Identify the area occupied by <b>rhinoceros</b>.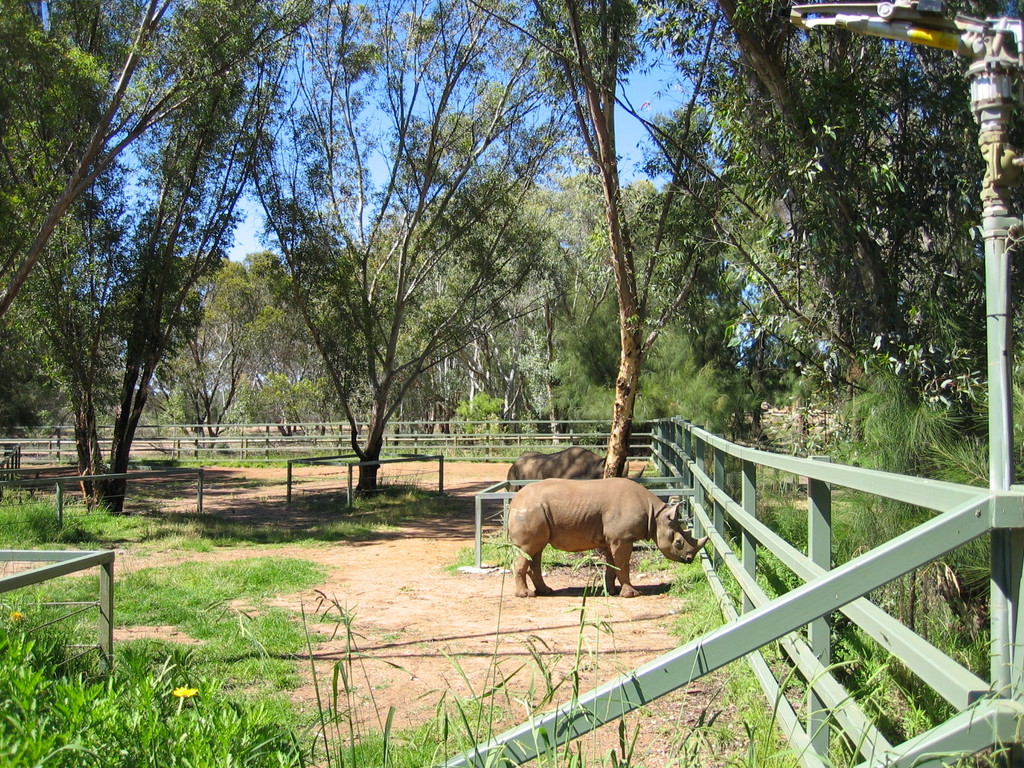
Area: x1=504, y1=476, x2=708, y2=599.
